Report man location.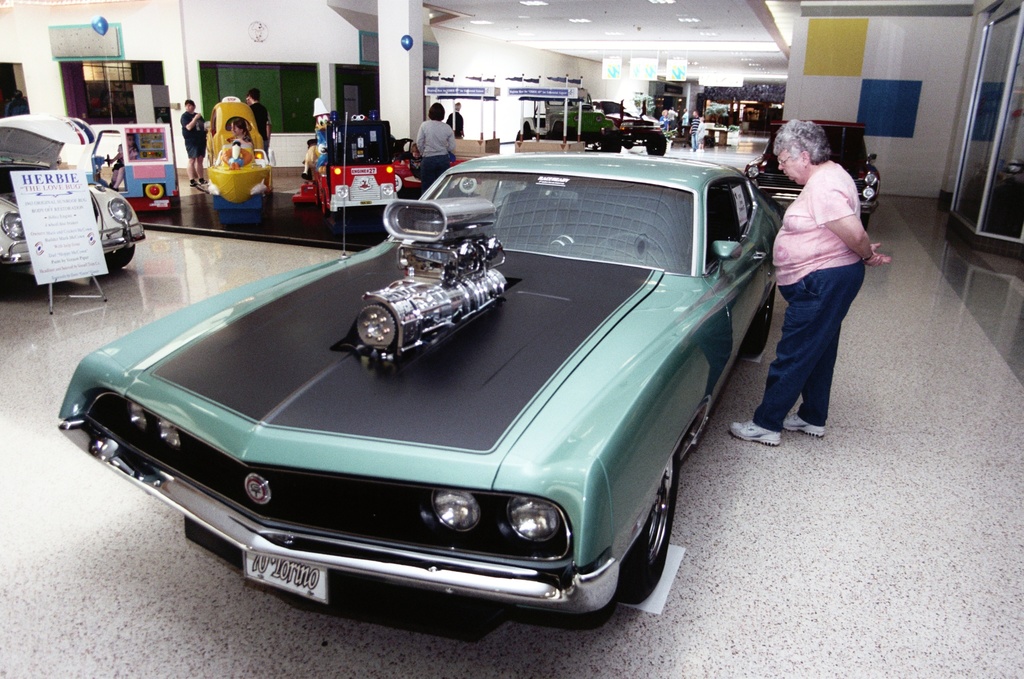
Report: [x1=249, y1=90, x2=268, y2=152].
